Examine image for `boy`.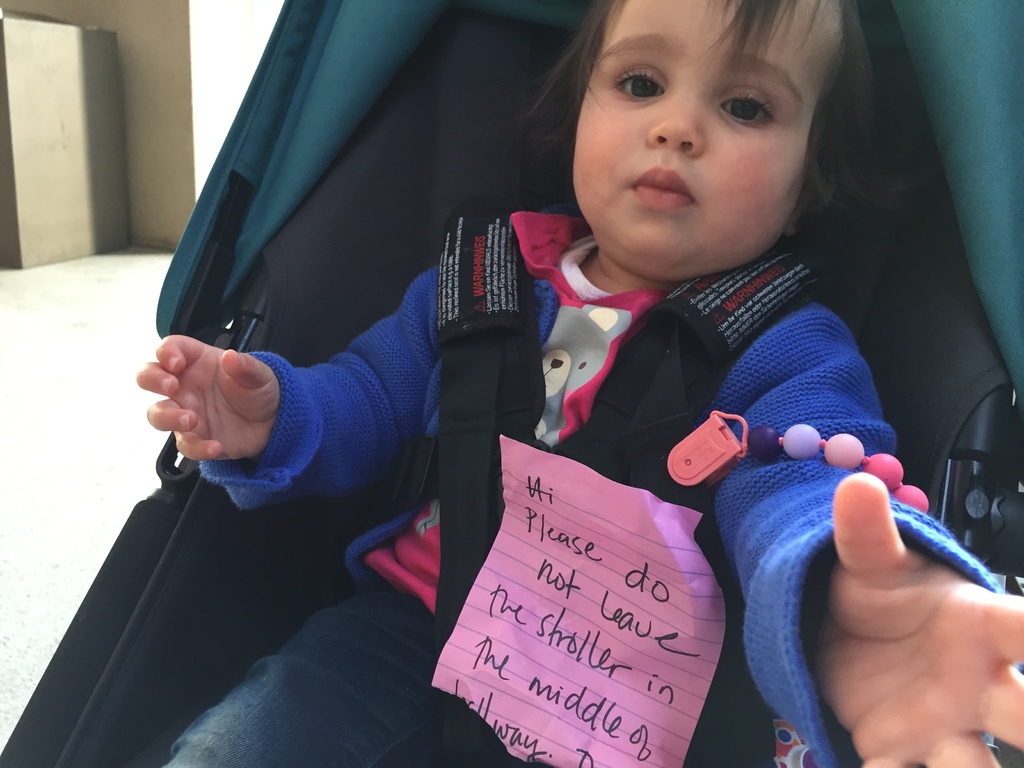
Examination result: <region>135, 1, 1023, 767</region>.
